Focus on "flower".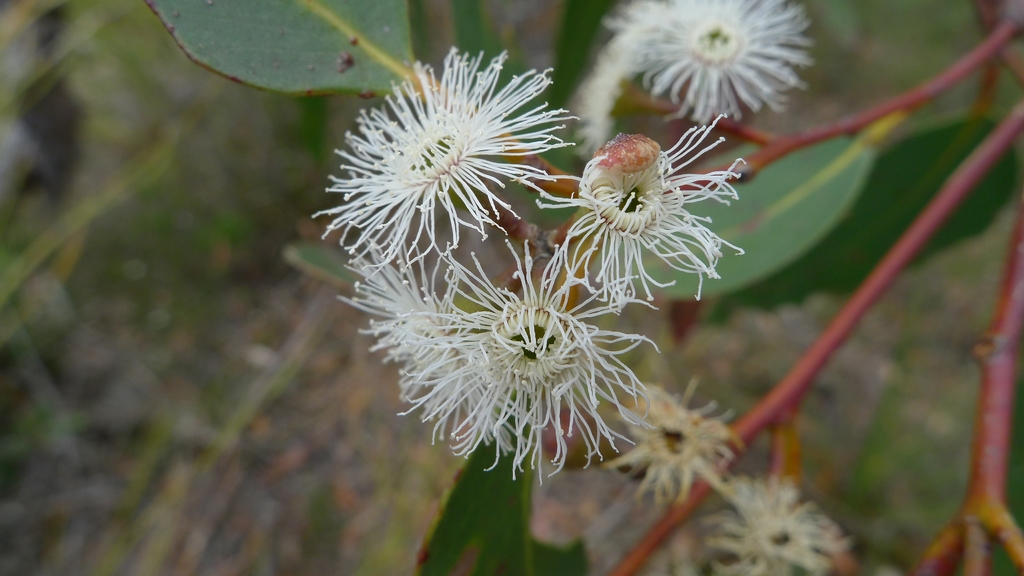
Focused at rect(456, 223, 670, 476).
